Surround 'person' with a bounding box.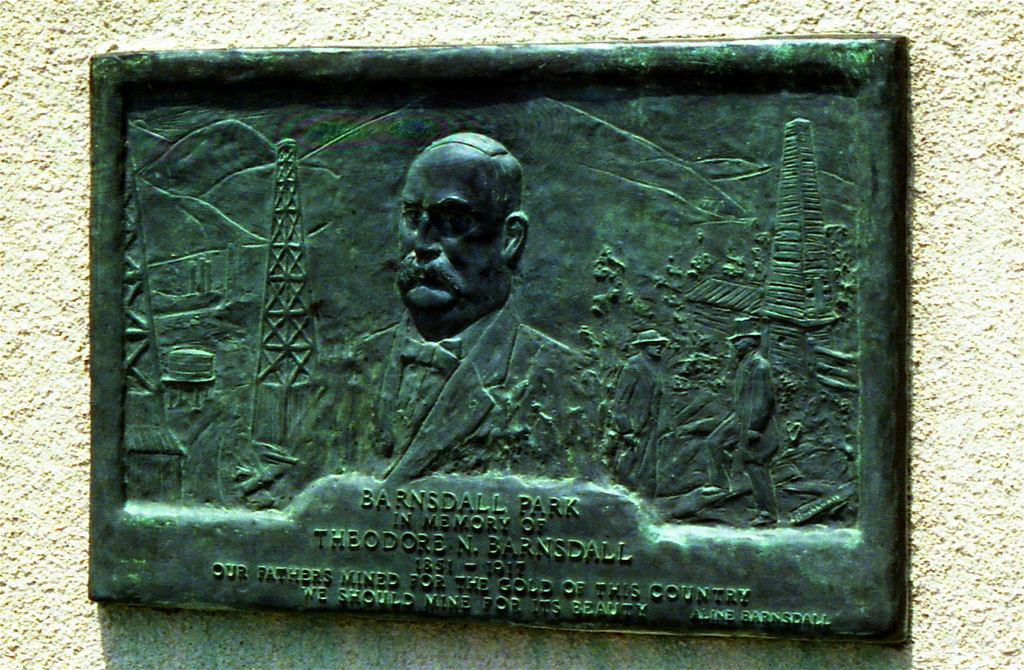
x1=343 y1=127 x2=578 y2=488.
